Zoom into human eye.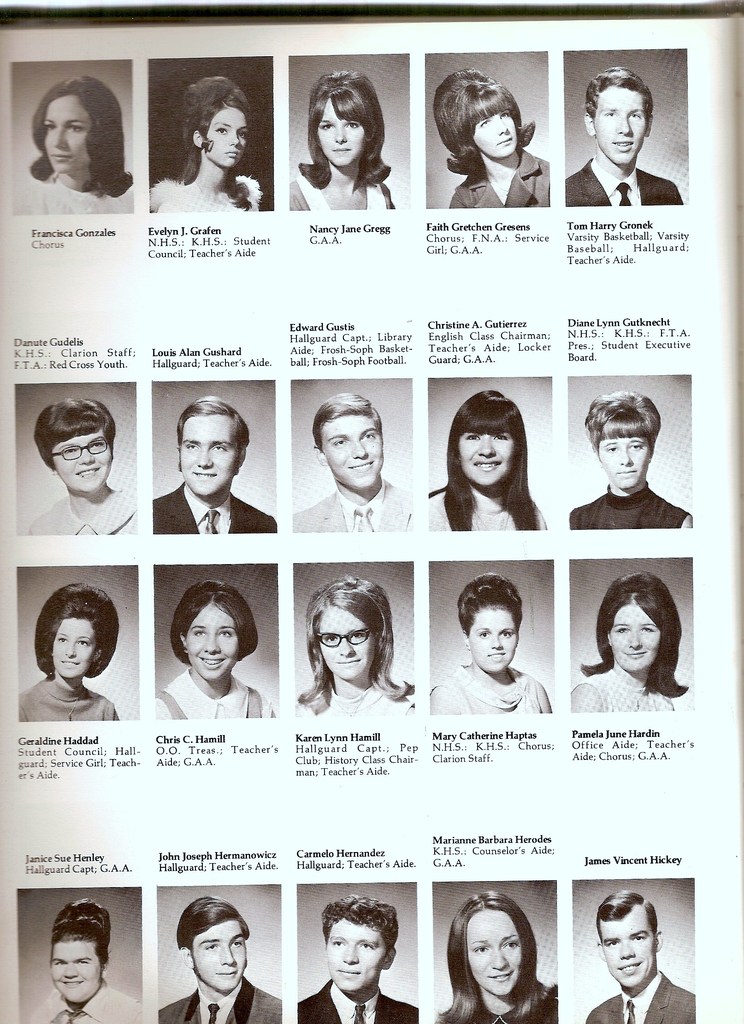
Zoom target: x1=181 y1=438 x2=200 y2=454.
